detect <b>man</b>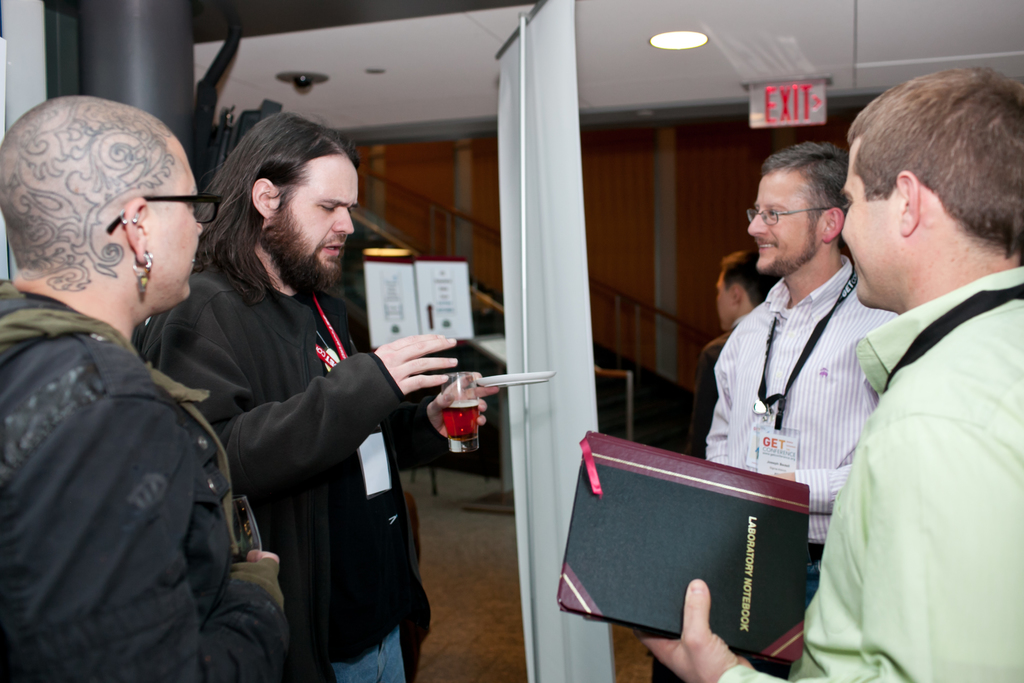
Rect(133, 111, 500, 682)
